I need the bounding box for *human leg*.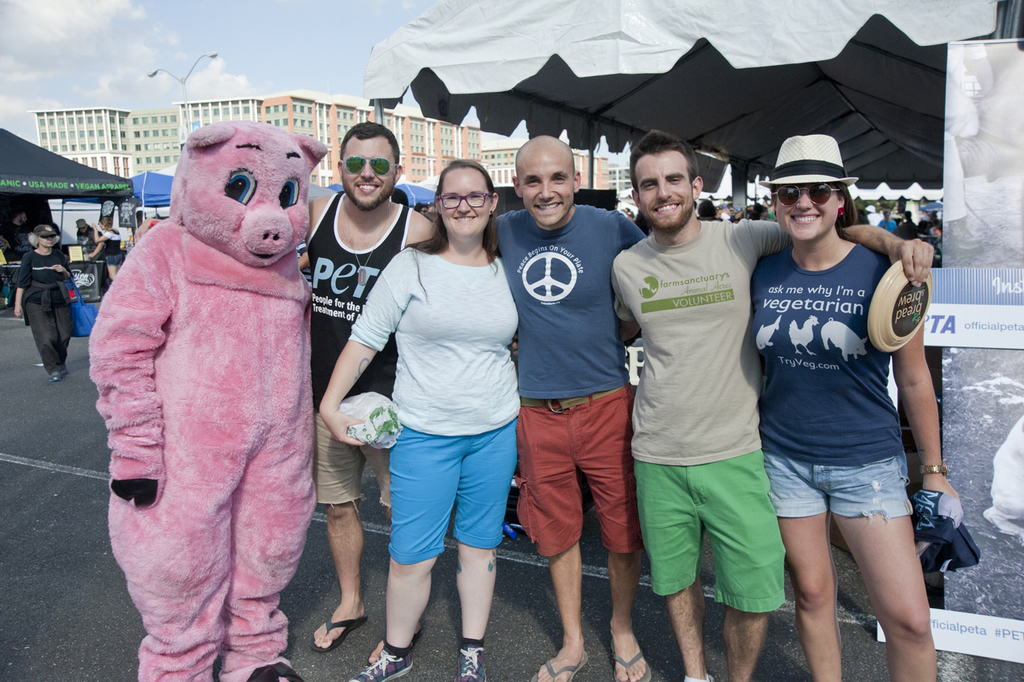
Here it is: 315:408:365:650.
